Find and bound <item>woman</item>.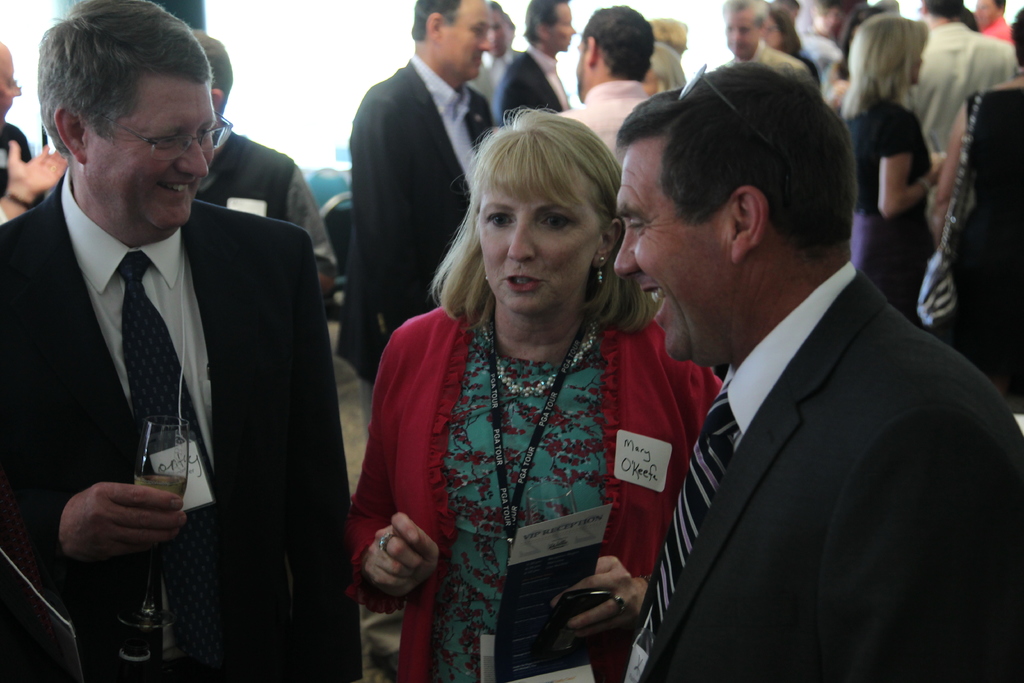
Bound: x1=834, y1=13, x2=950, y2=320.
